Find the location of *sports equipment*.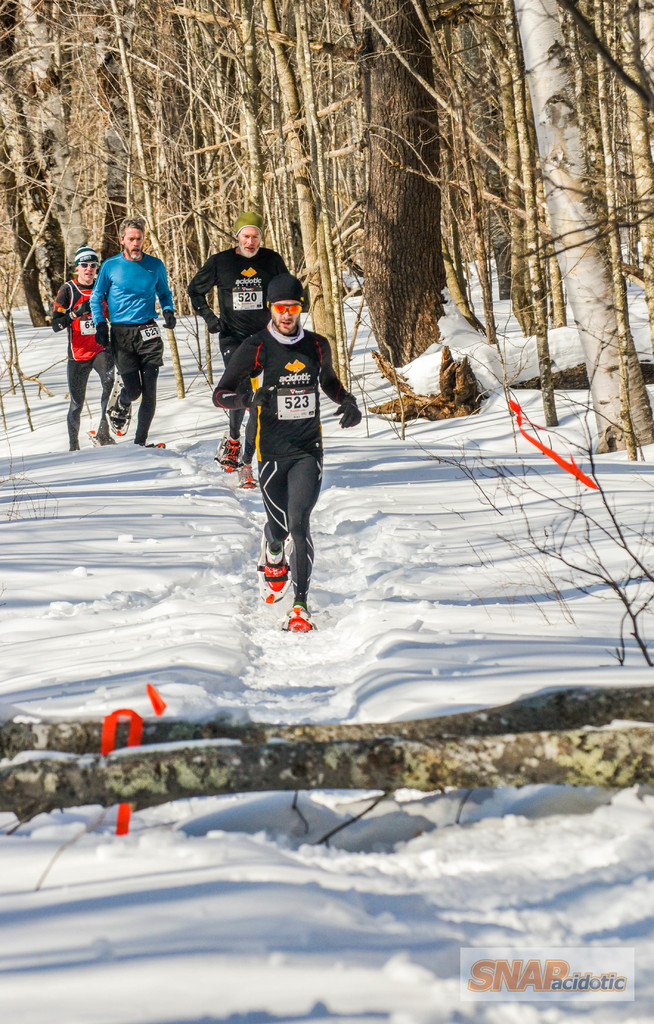
Location: rect(335, 397, 362, 429).
